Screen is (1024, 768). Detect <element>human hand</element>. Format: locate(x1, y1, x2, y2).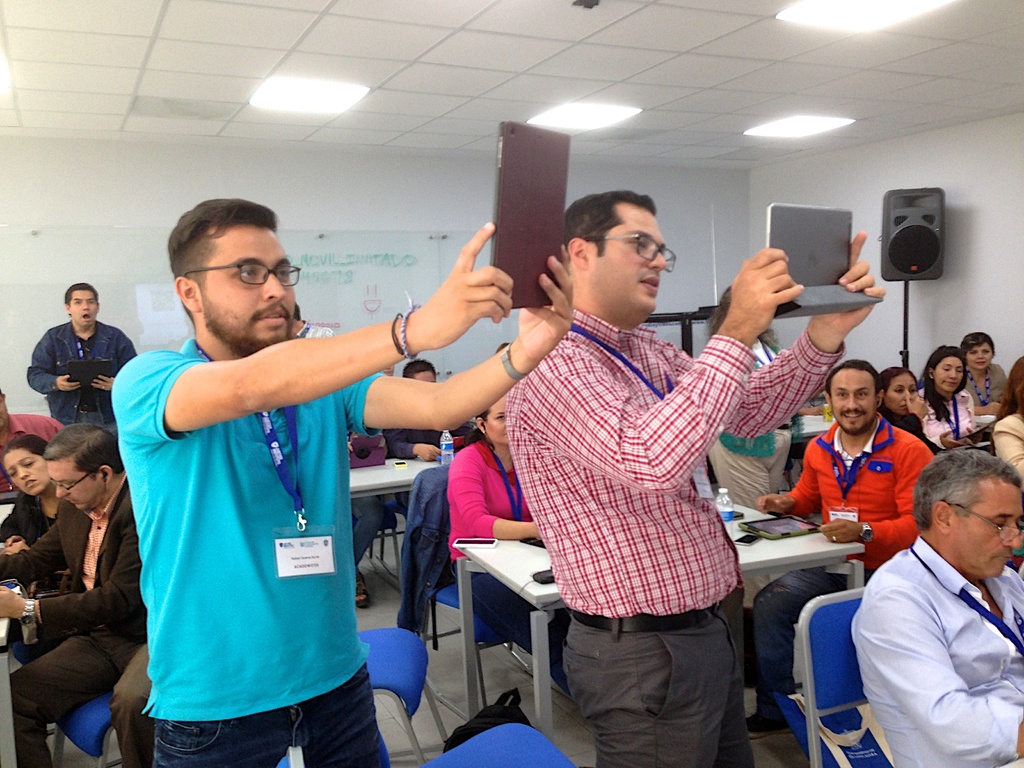
locate(936, 428, 967, 448).
